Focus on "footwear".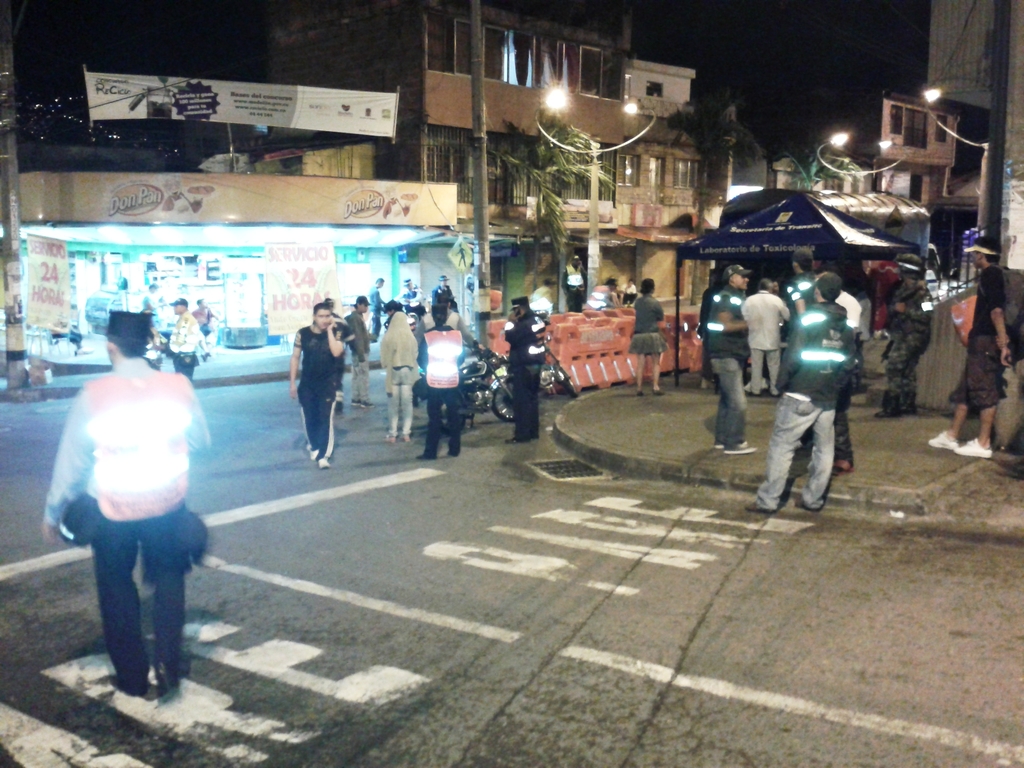
Focused at (left=404, top=436, right=412, bottom=444).
